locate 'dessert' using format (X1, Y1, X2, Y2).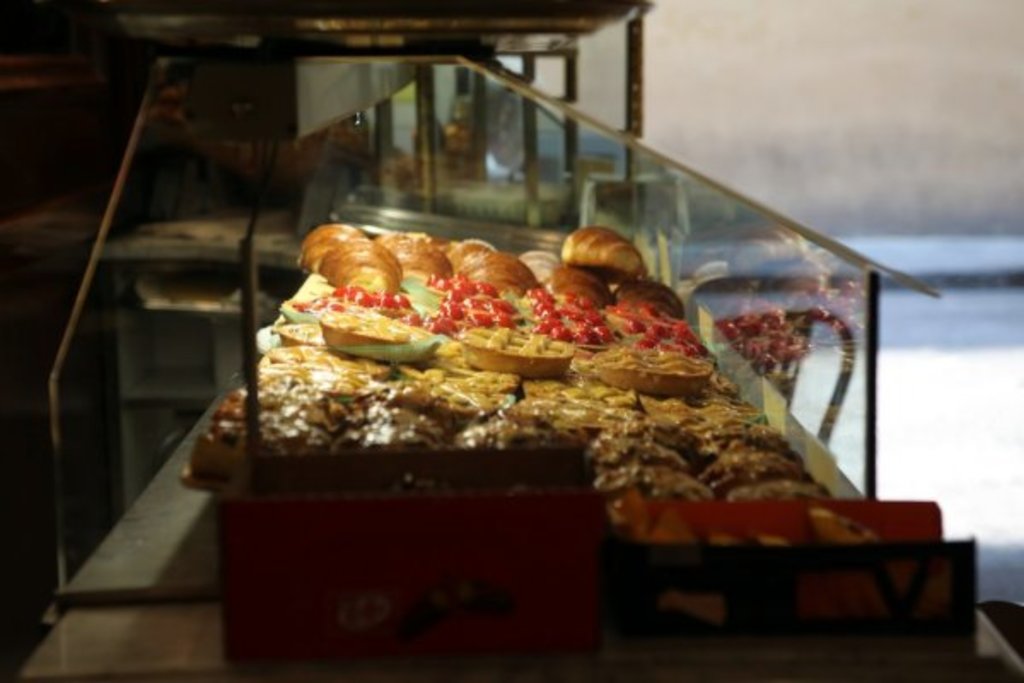
(582, 342, 708, 389).
